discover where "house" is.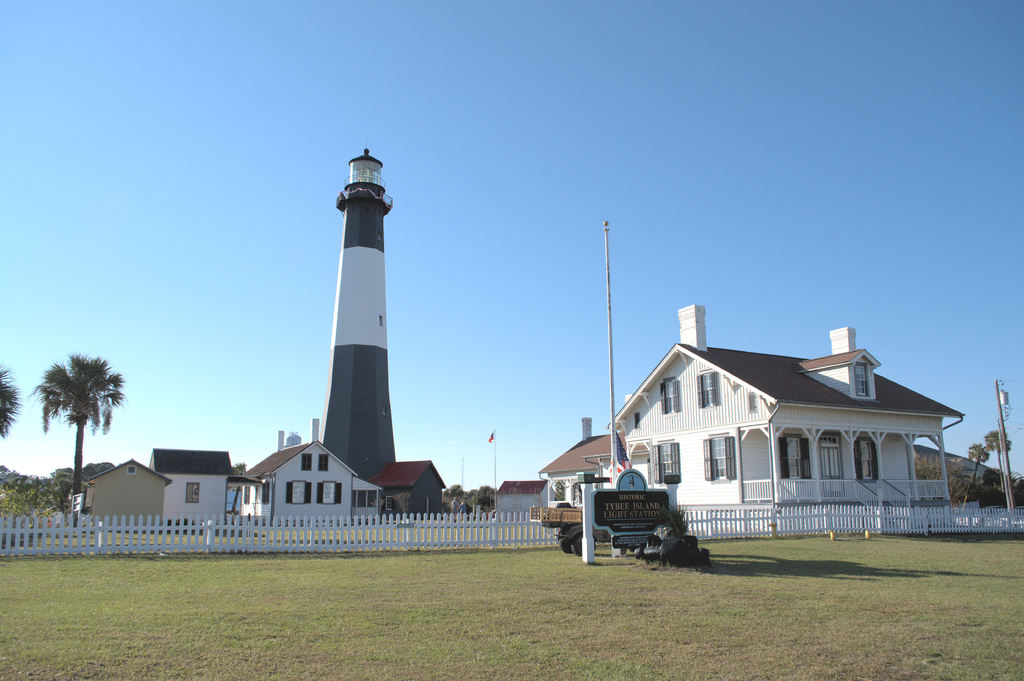
Discovered at rect(369, 460, 449, 518).
